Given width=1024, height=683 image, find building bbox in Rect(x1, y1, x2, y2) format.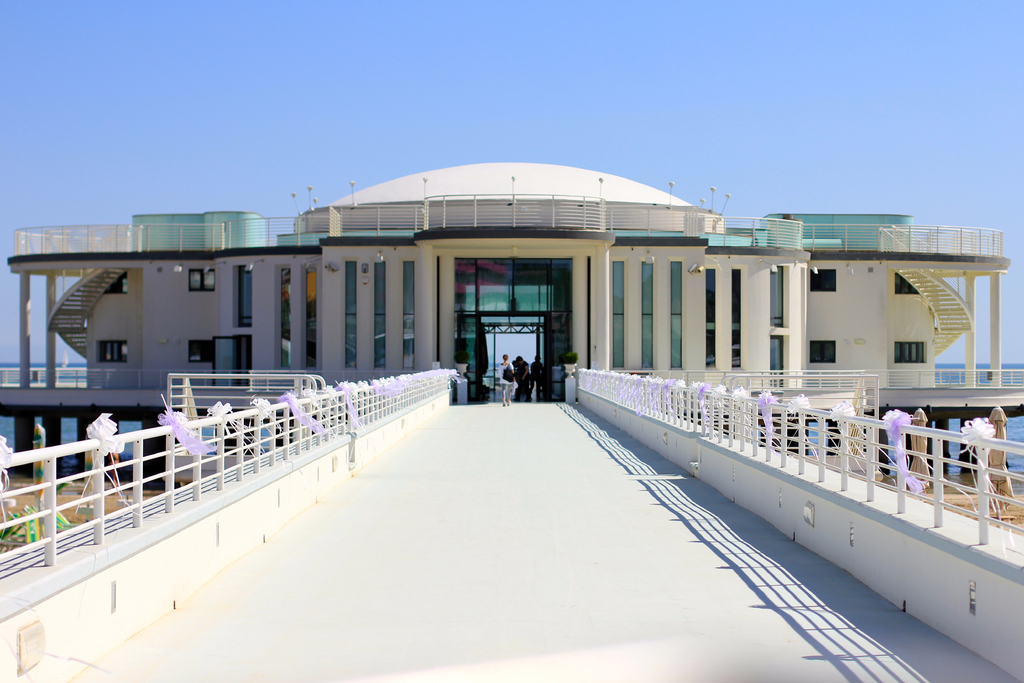
Rect(0, 163, 1023, 465).
